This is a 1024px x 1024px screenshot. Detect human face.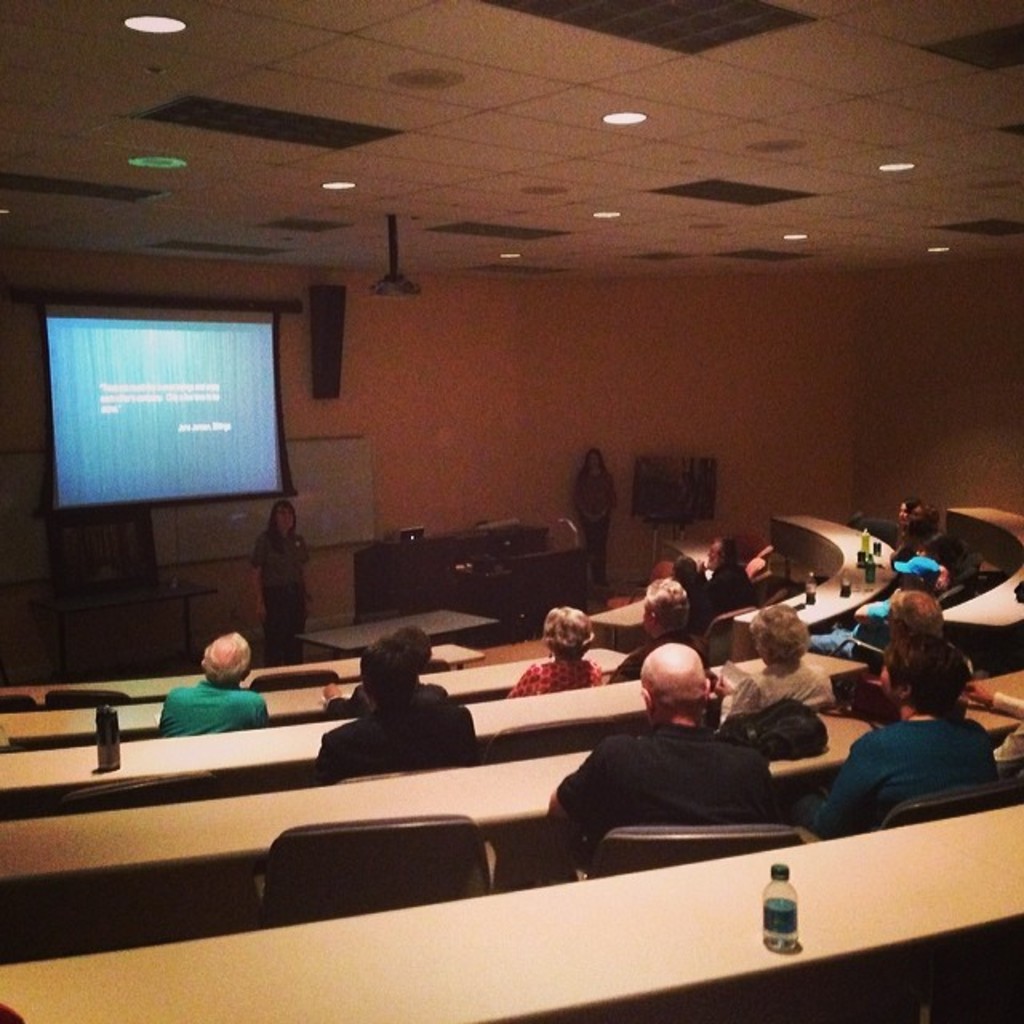
{"x1": 275, "y1": 504, "x2": 291, "y2": 531}.
